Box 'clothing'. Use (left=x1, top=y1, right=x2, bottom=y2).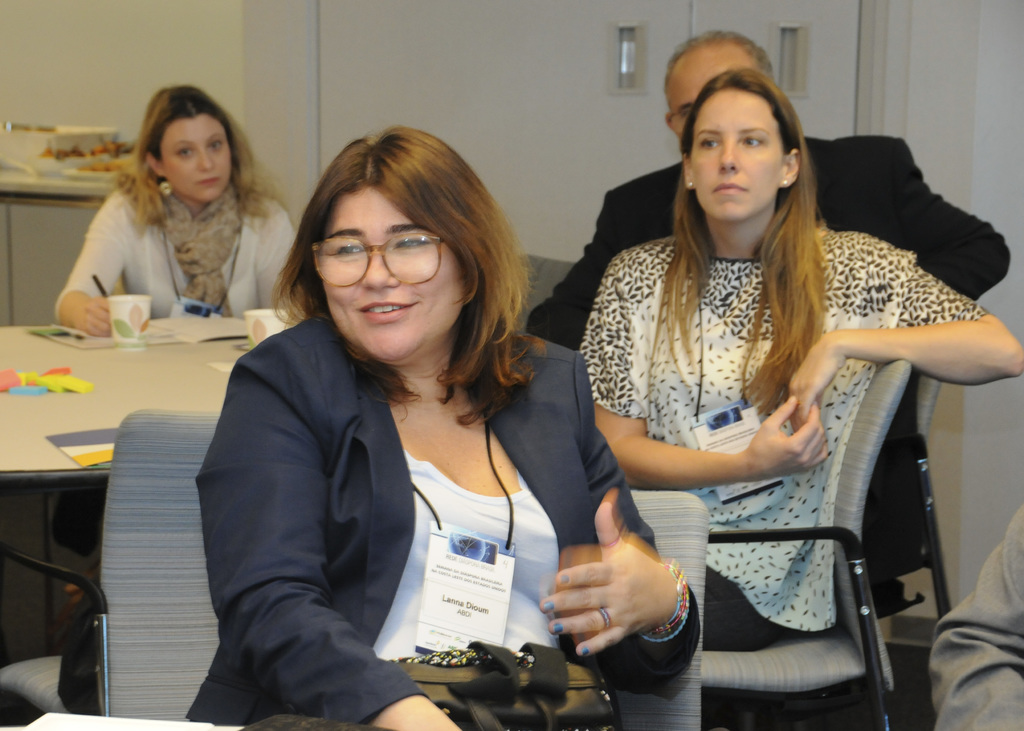
(left=919, top=502, right=1023, bottom=730).
